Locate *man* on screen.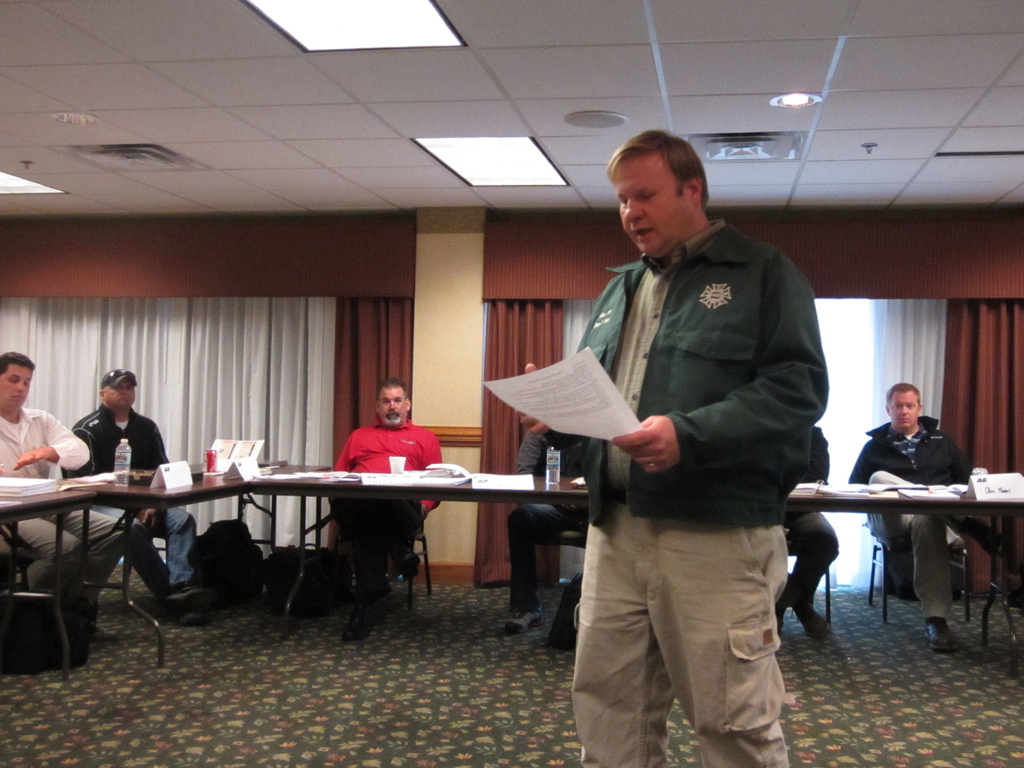
On screen at x1=525, y1=115, x2=865, y2=767.
